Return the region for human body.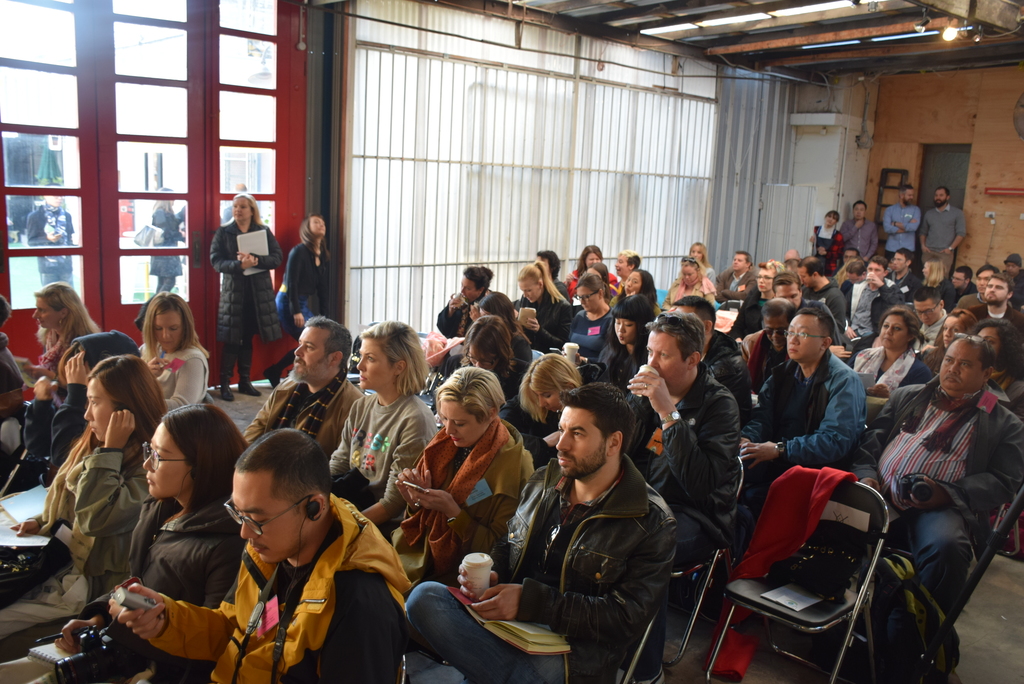
840,219,876,262.
